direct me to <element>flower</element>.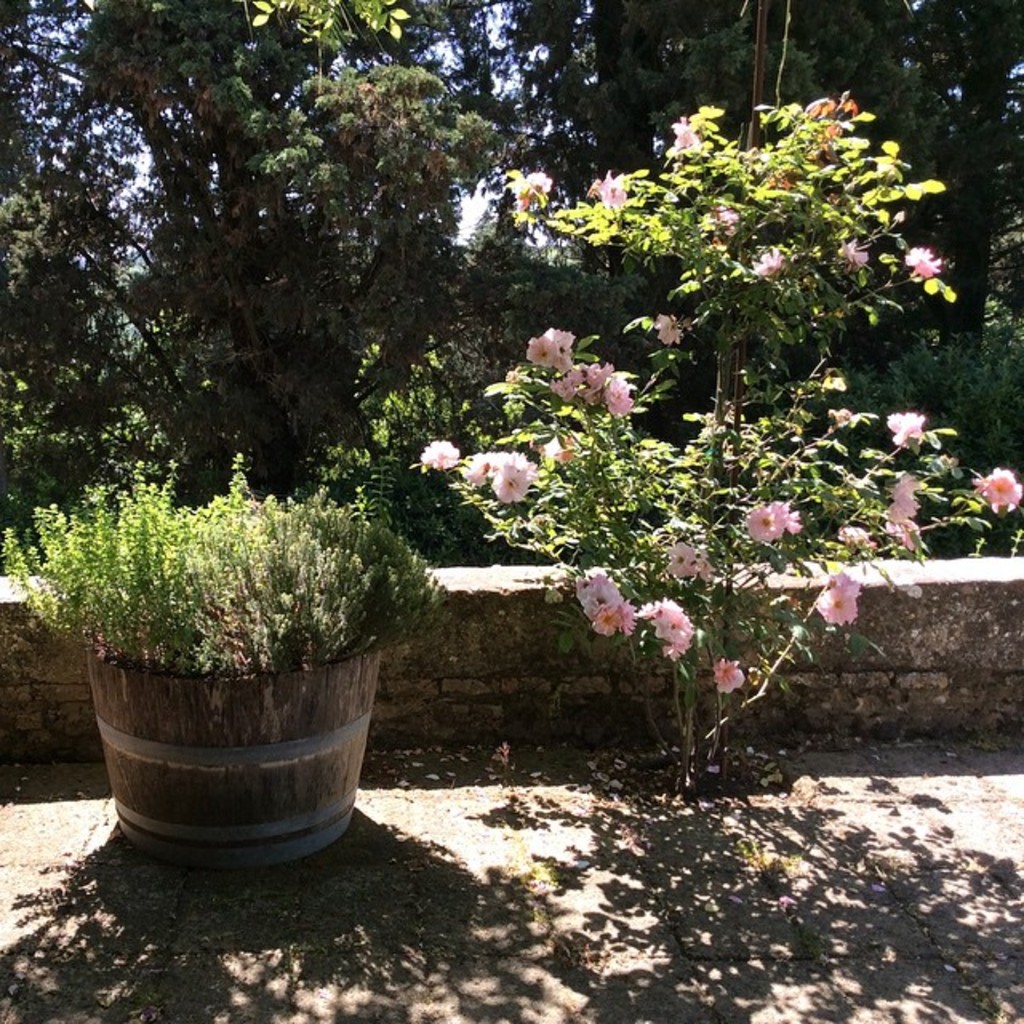
Direction: (752,242,787,290).
